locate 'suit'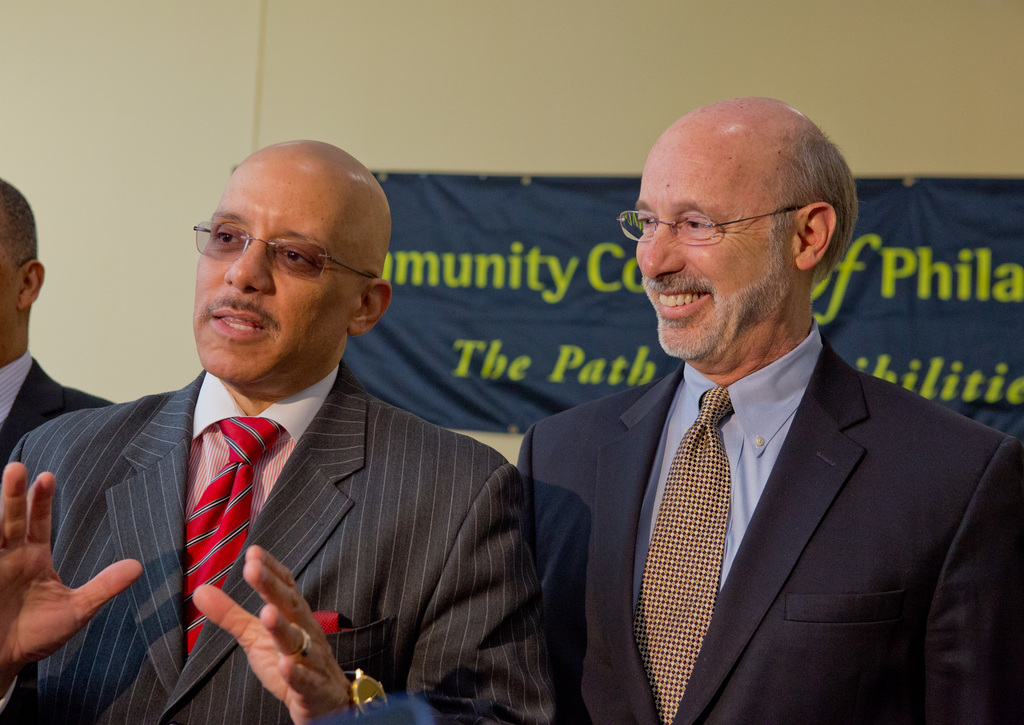
crop(520, 242, 985, 719)
